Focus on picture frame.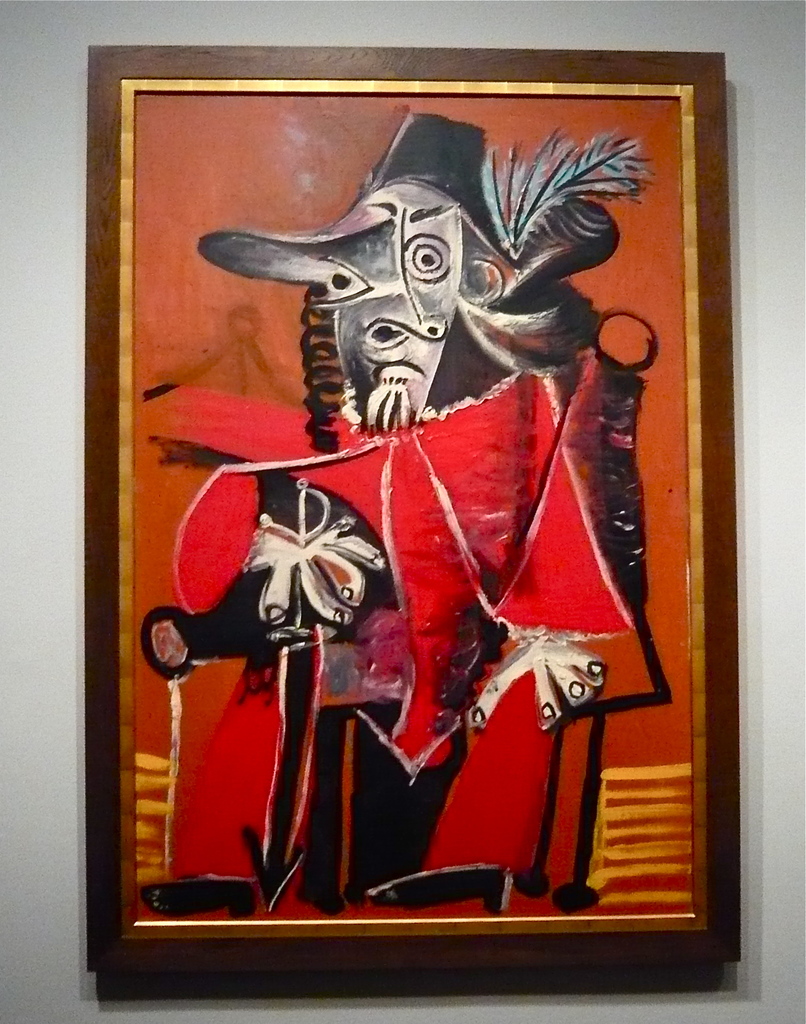
Focused at 61,29,770,1005.
